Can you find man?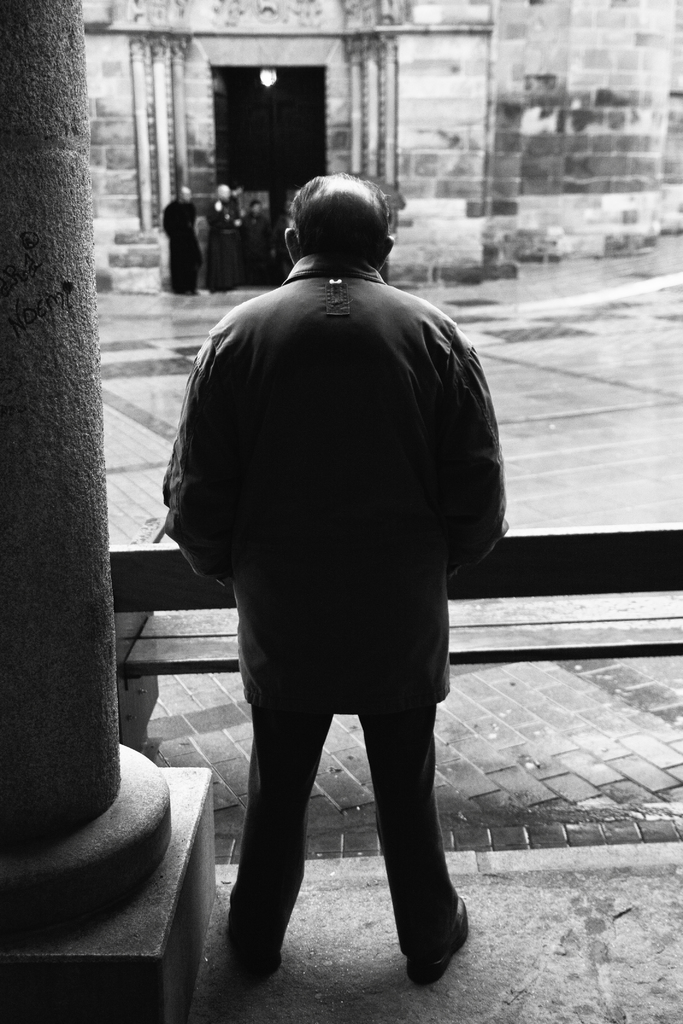
Yes, bounding box: 161:182:204:294.
